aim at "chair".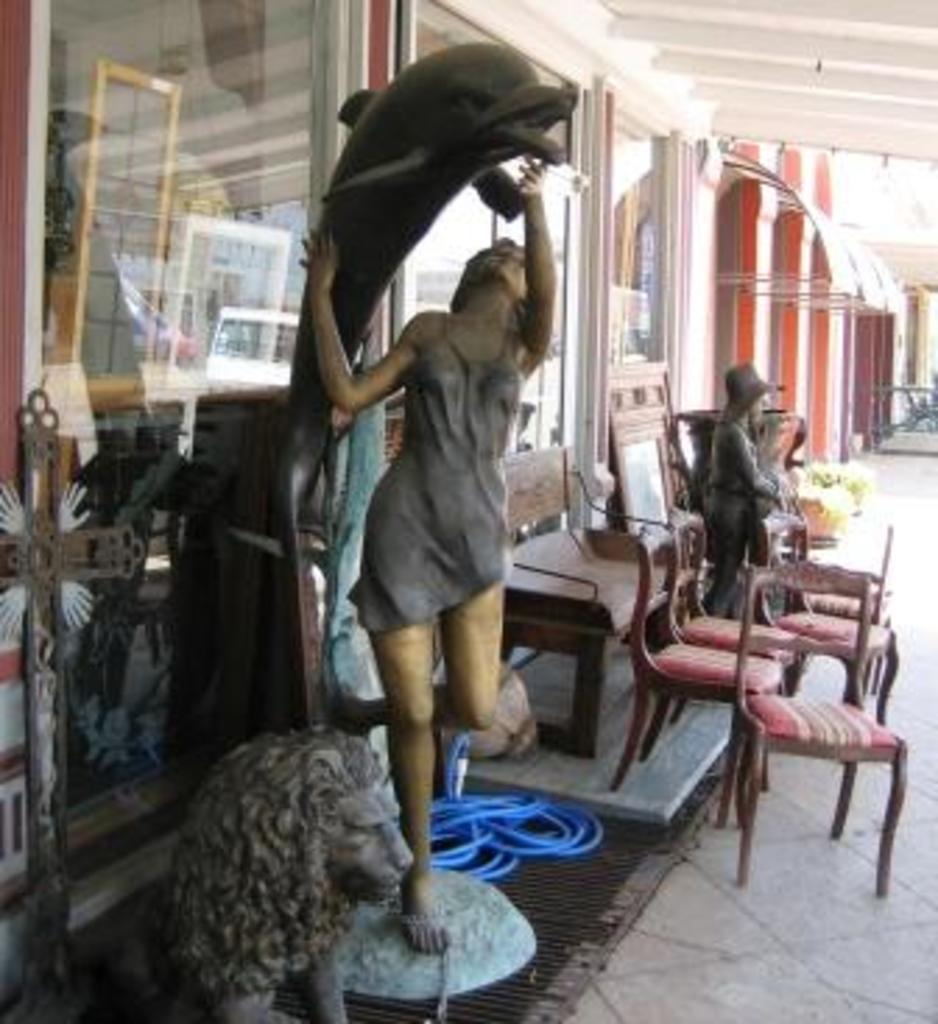
Aimed at (754, 502, 902, 728).
